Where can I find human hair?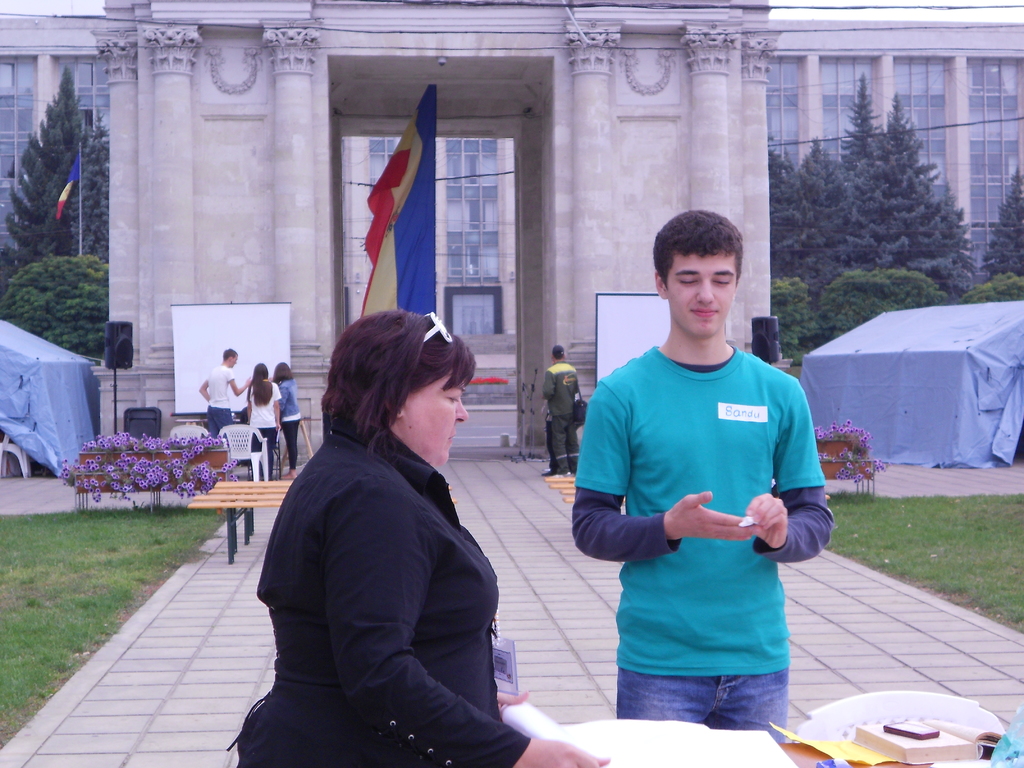
You can find it at Rect(251, 361, 275, 404).
